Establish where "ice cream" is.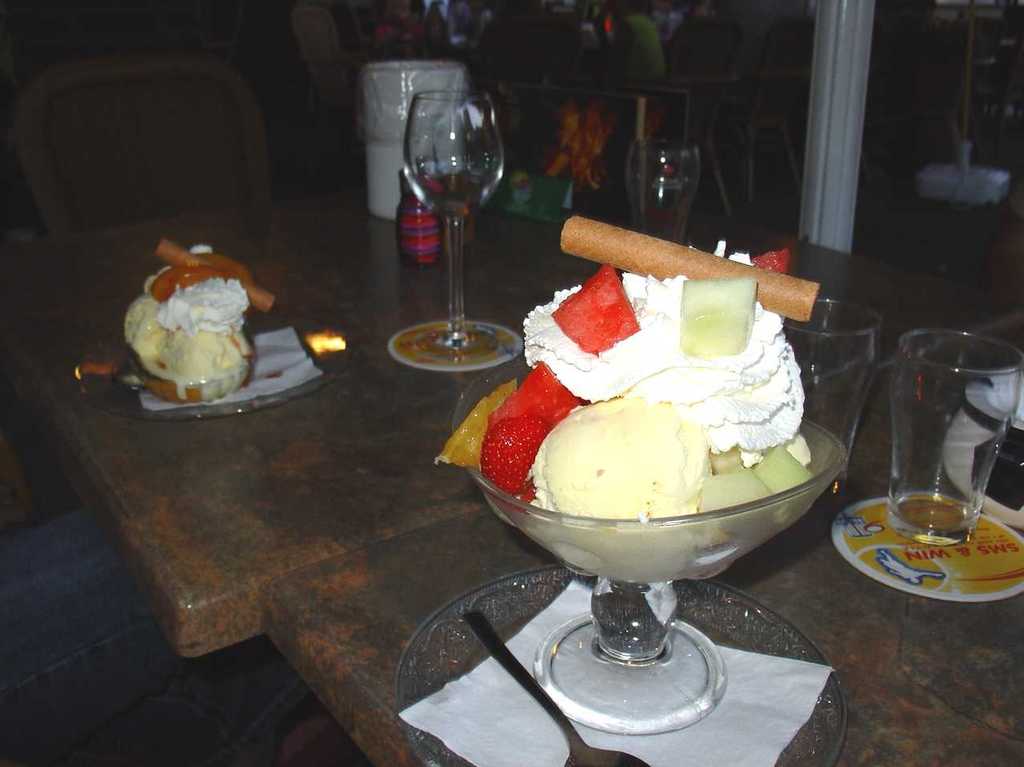
Established at bbox(460, 294, 831, 588).
